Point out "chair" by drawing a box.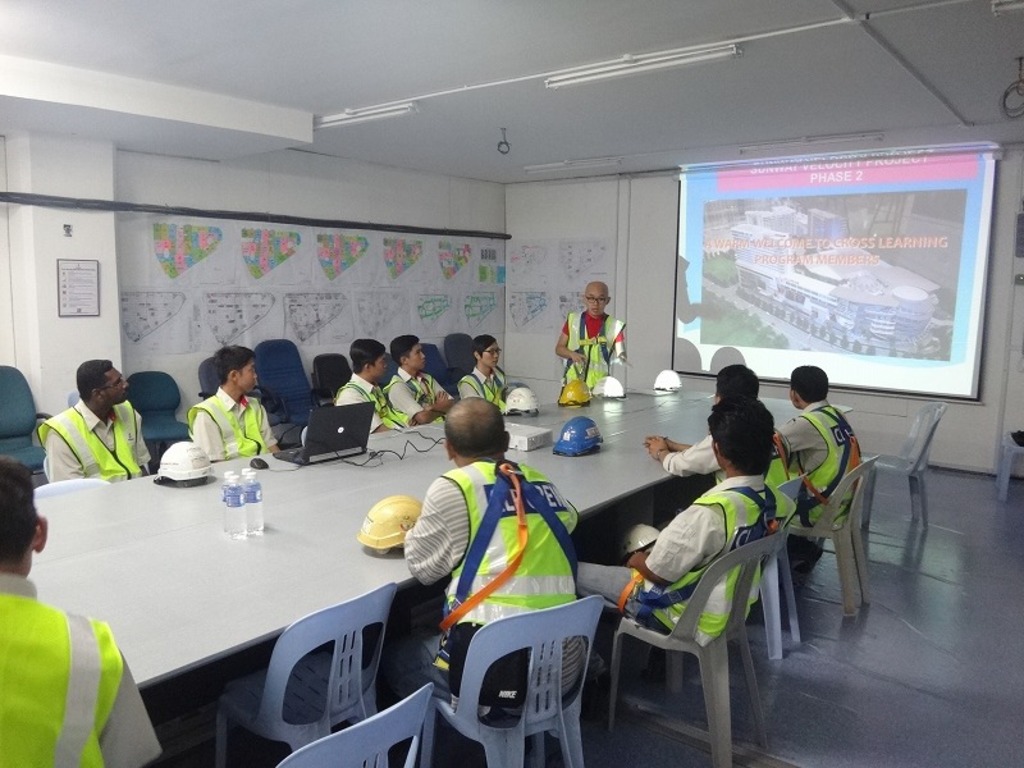
447/334/504/384.
